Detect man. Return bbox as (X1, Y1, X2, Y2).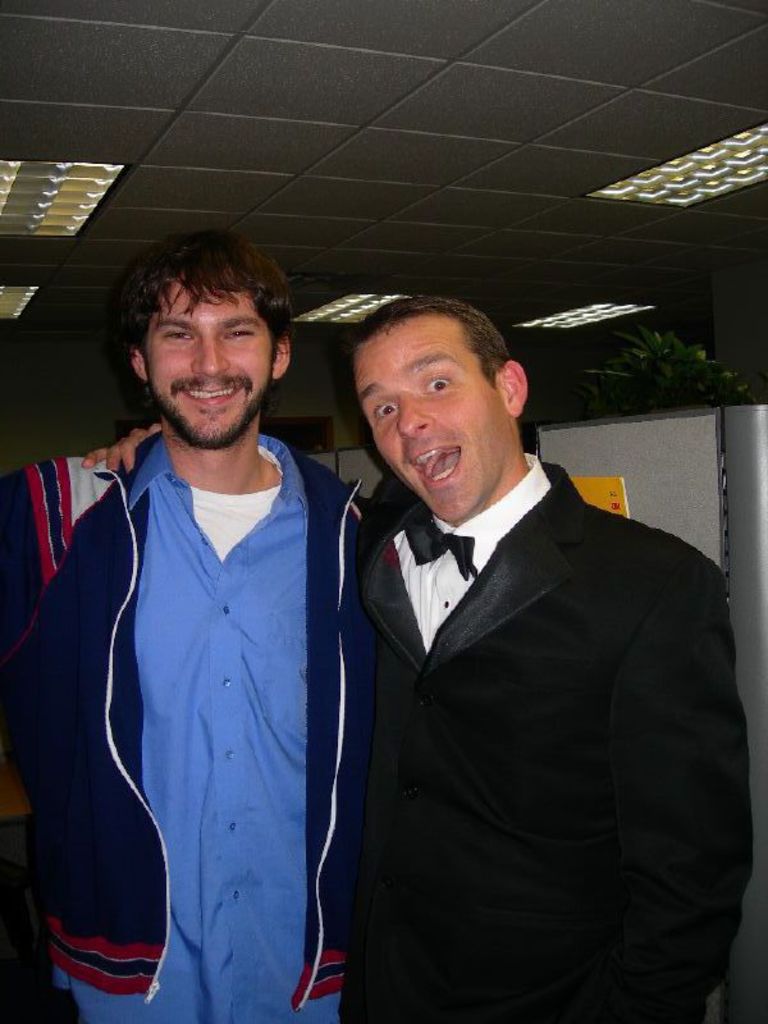
(291, 264, 727, 1014).
